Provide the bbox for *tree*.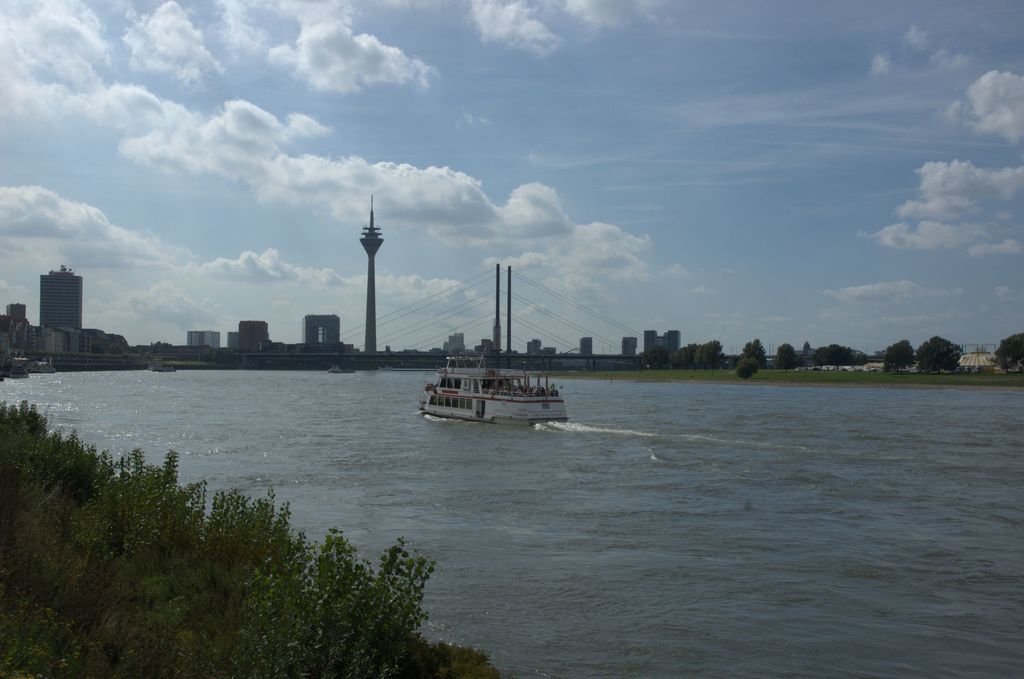
[771,343,799,372].
